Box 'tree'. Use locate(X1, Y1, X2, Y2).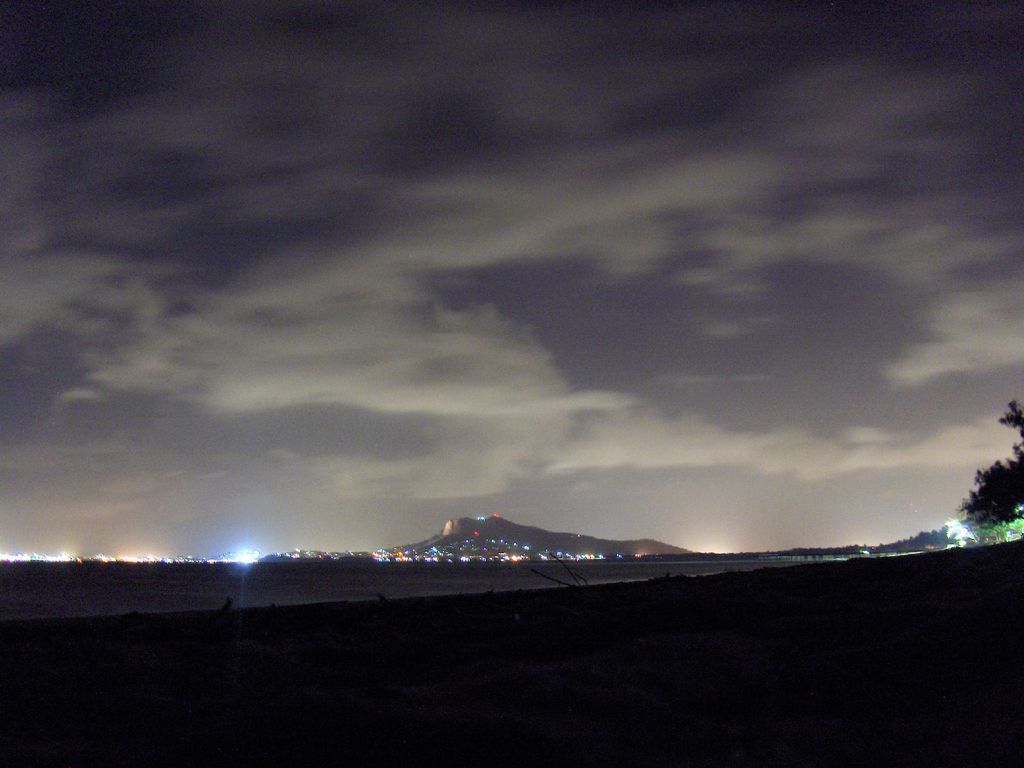
locate(988, 505, 1023, 543).
